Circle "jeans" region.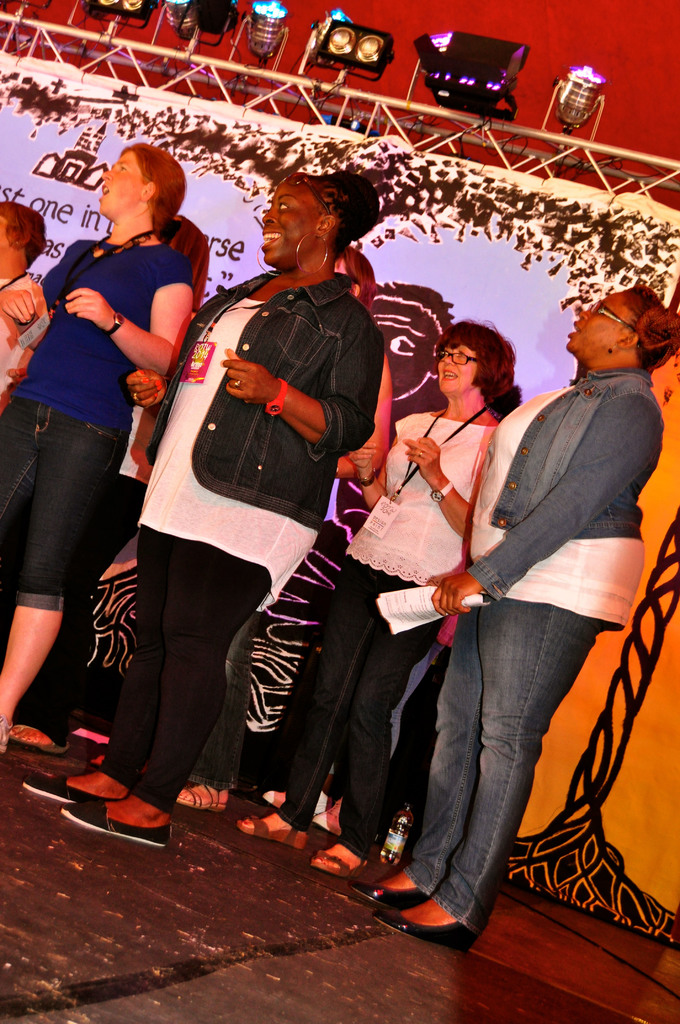
Region: <region>0, 388, 120, 612</region>.
